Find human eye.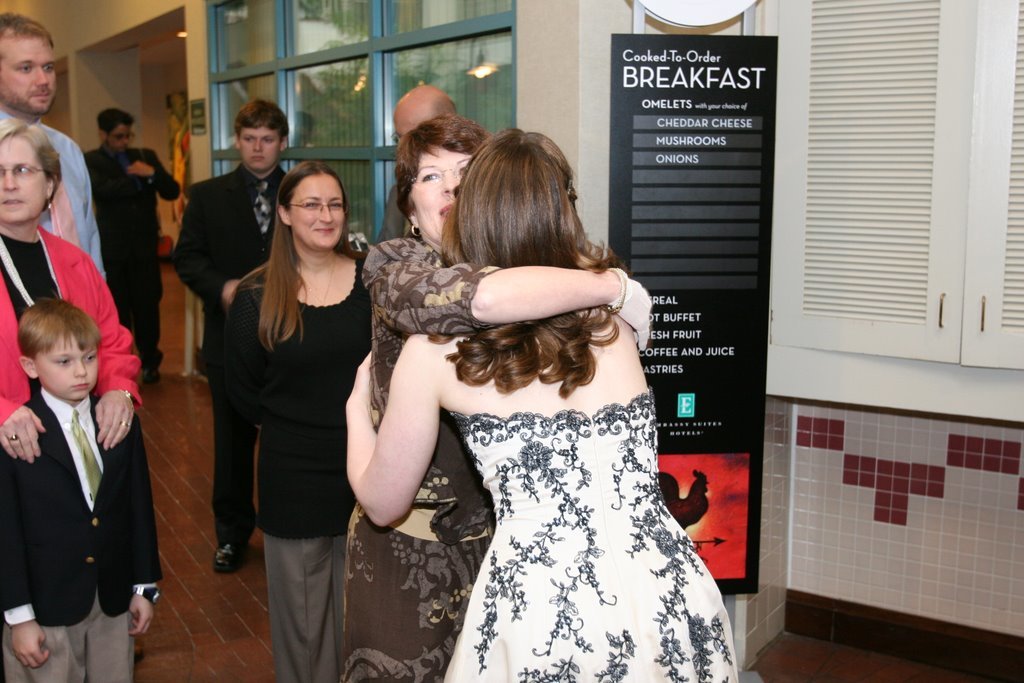
<box>238,135,254,143</box>.
